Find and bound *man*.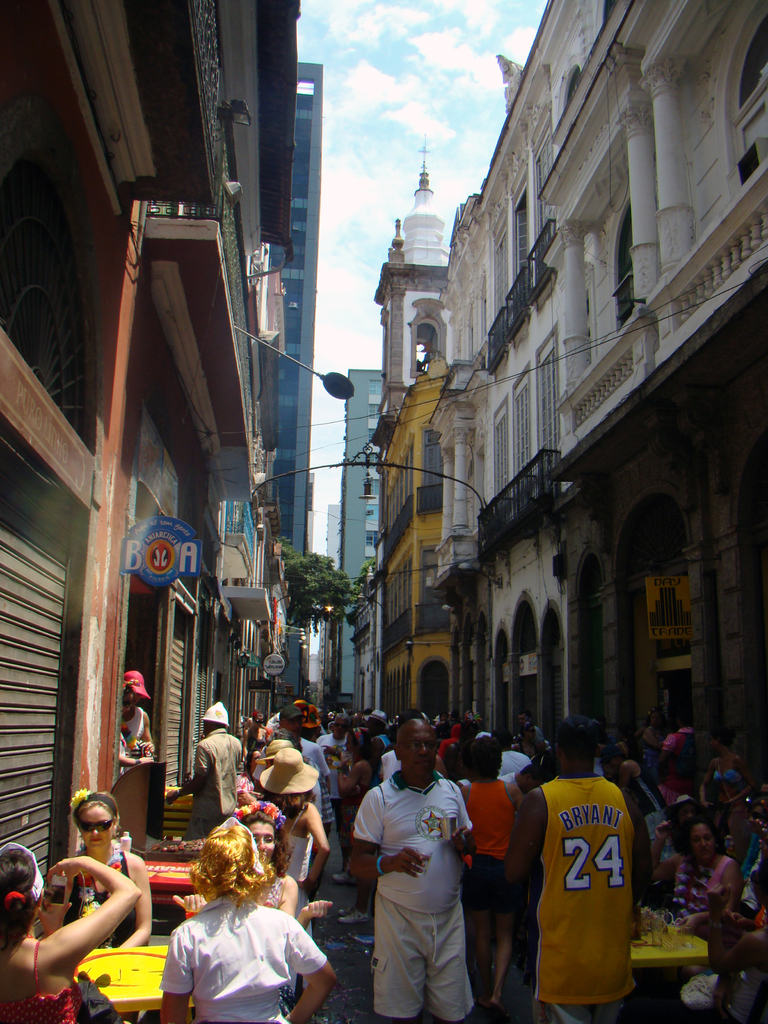
Bound: left=122, top=670, right=154, bottom=773.
